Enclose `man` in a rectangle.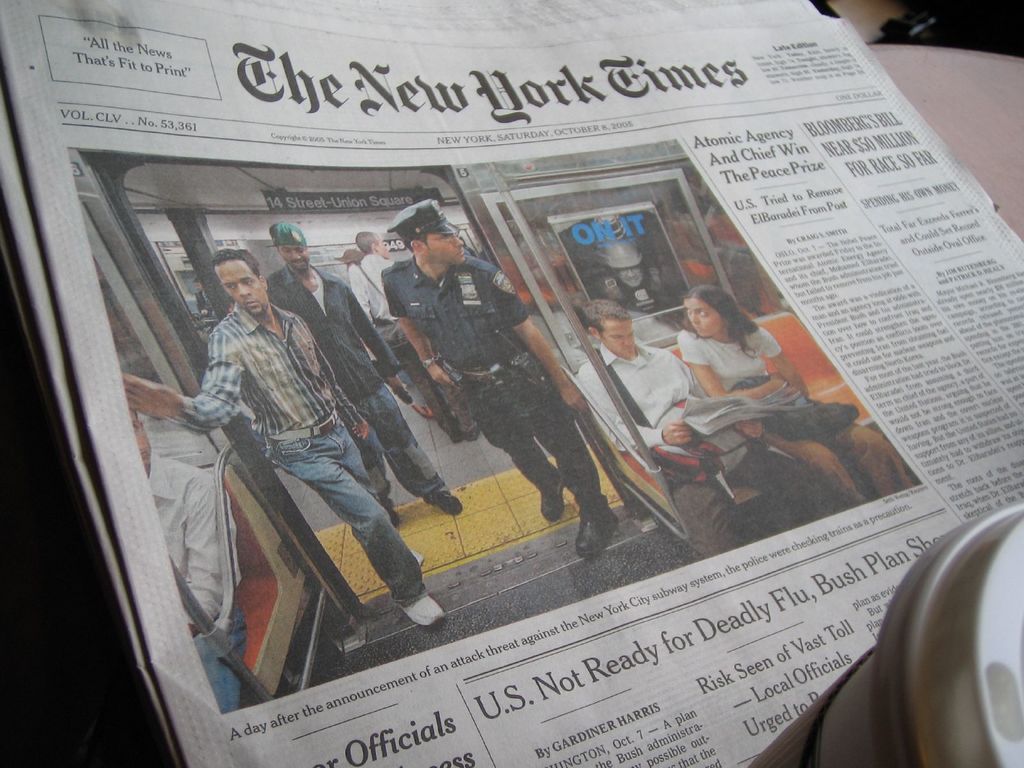
576, 299, 834, 558.
